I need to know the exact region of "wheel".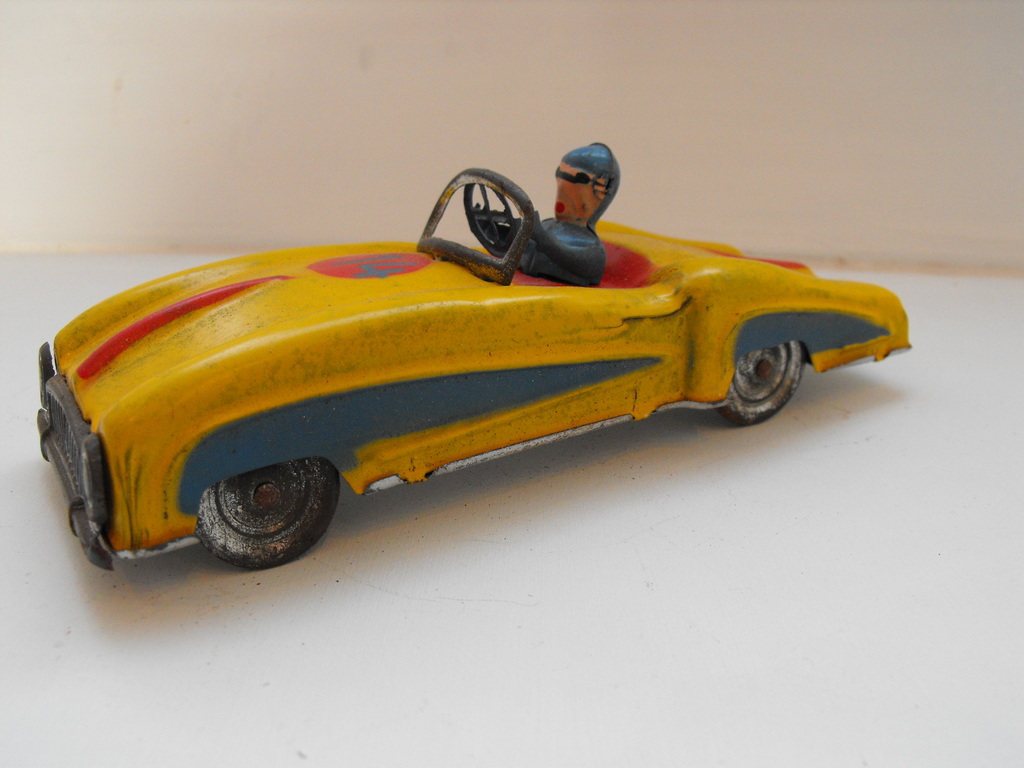
Region: bbox=(194, 463, 337, 559).
